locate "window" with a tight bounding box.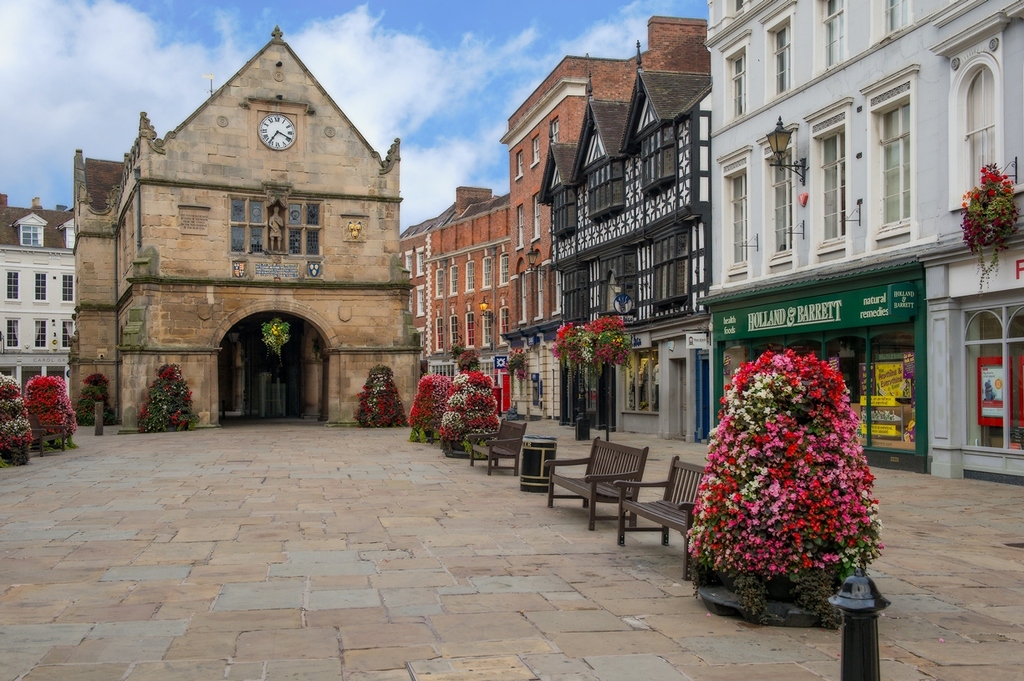
[left=514, top=271, right=530, bottom=326].
